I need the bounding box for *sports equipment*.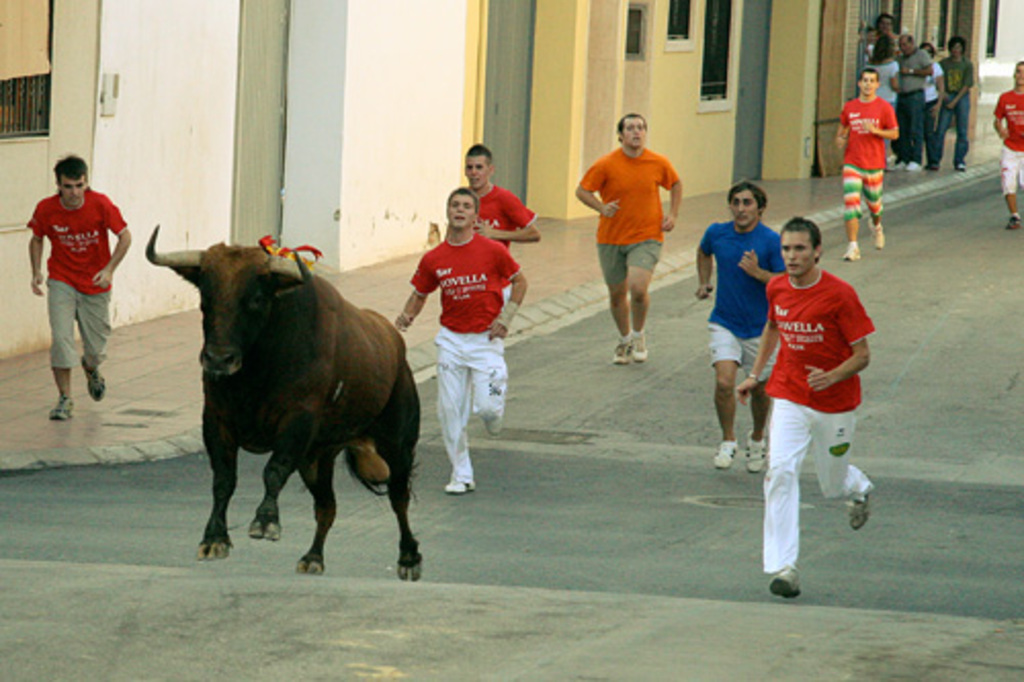
Here it is: 766, 567, 803, 602.
